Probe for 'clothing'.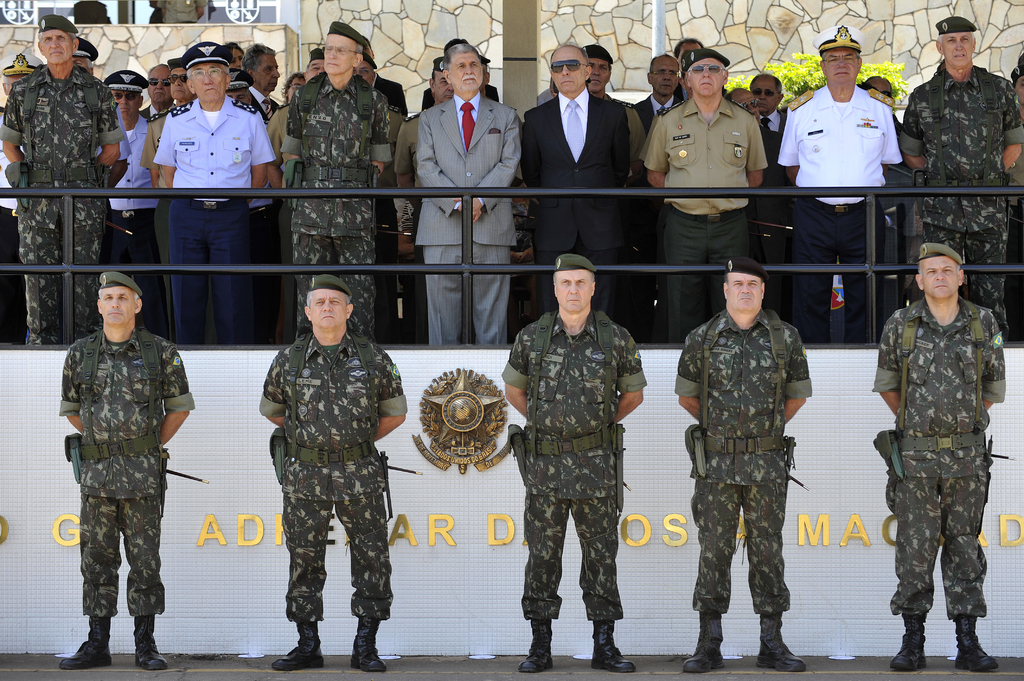
Probe result: {"x1": 175, "y1": 198, "x2": 249, "y2": 329}.
